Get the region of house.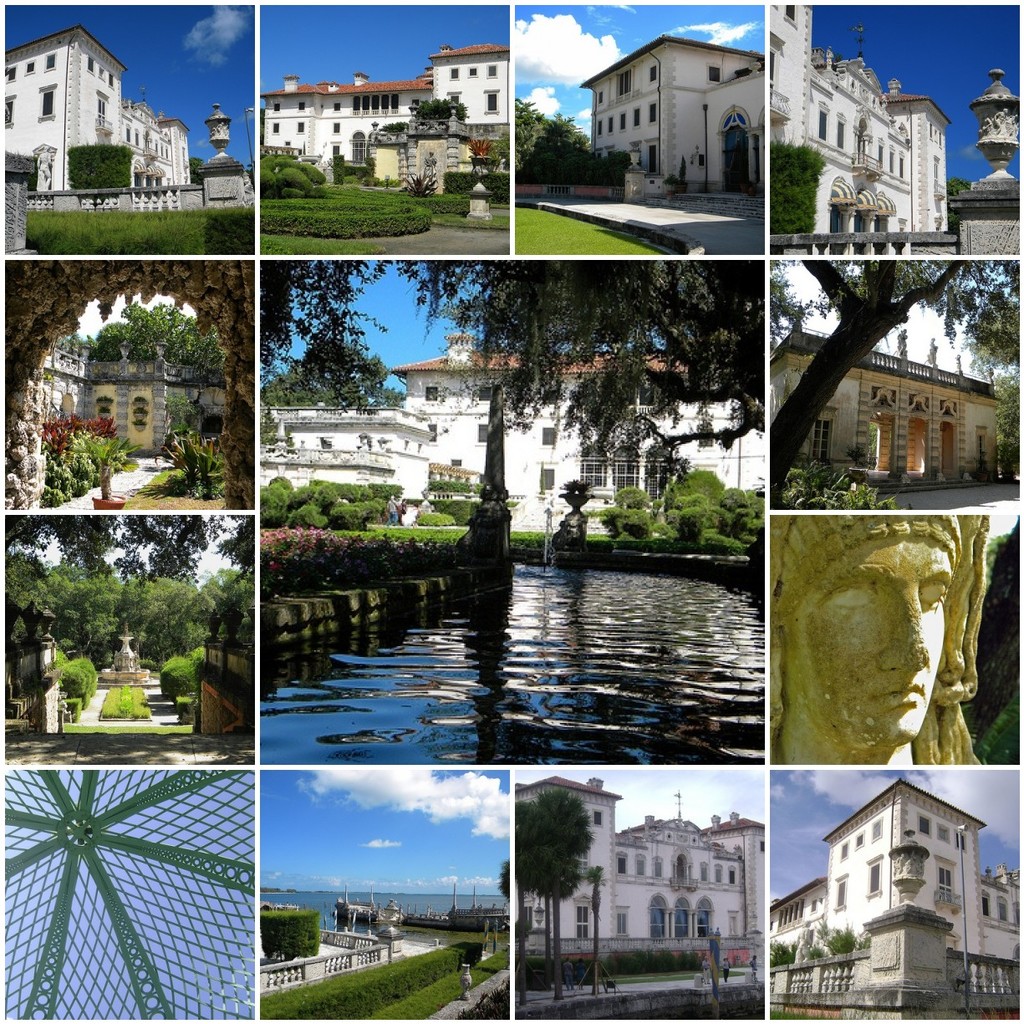
<box>0,29,194,227</box>.
